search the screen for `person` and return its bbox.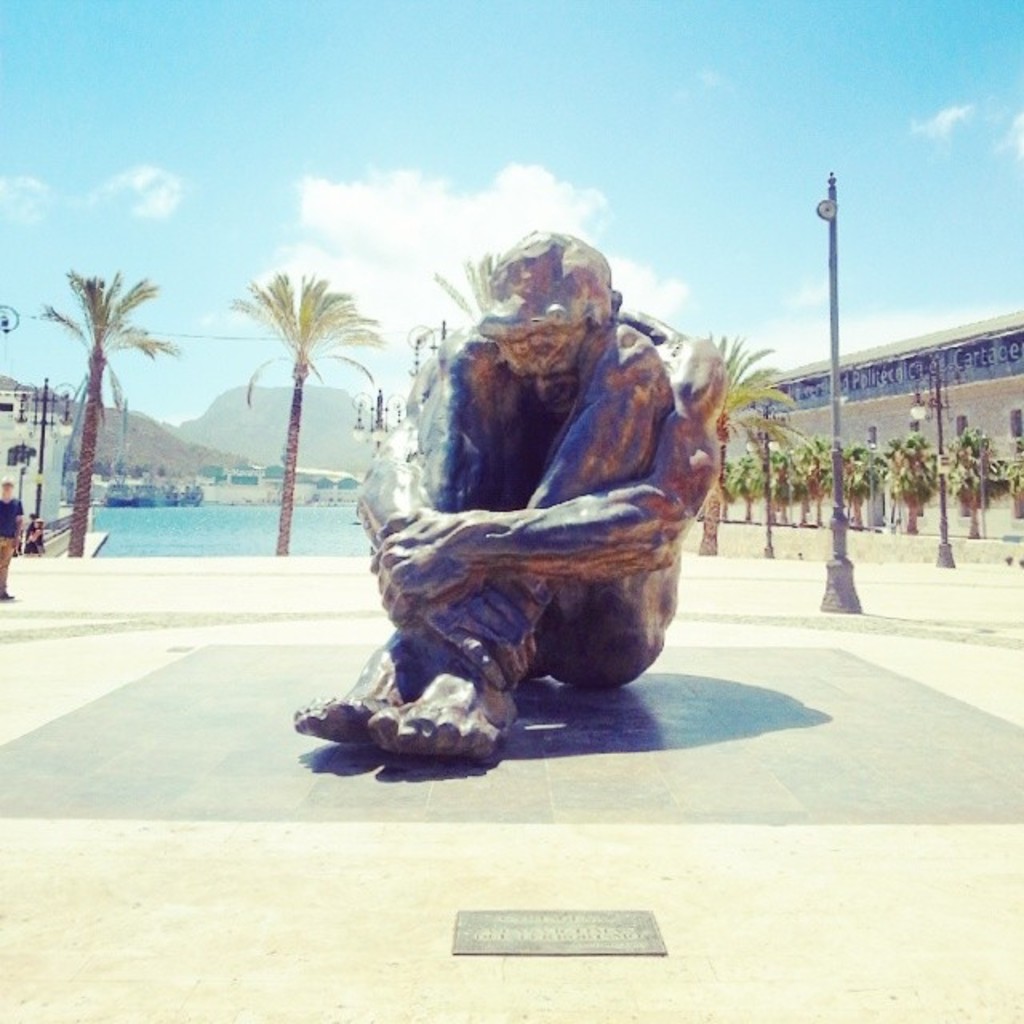
Found: [352,213,702,794].
